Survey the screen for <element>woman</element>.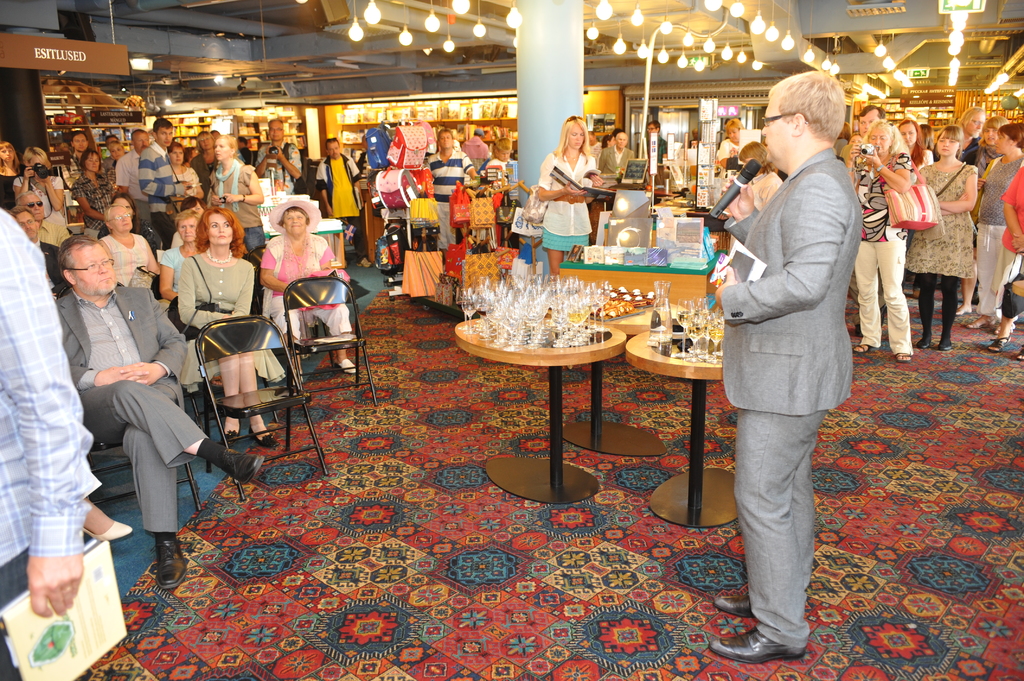
Survey found: x1=156, y1=210, x2=207, y2=308.
